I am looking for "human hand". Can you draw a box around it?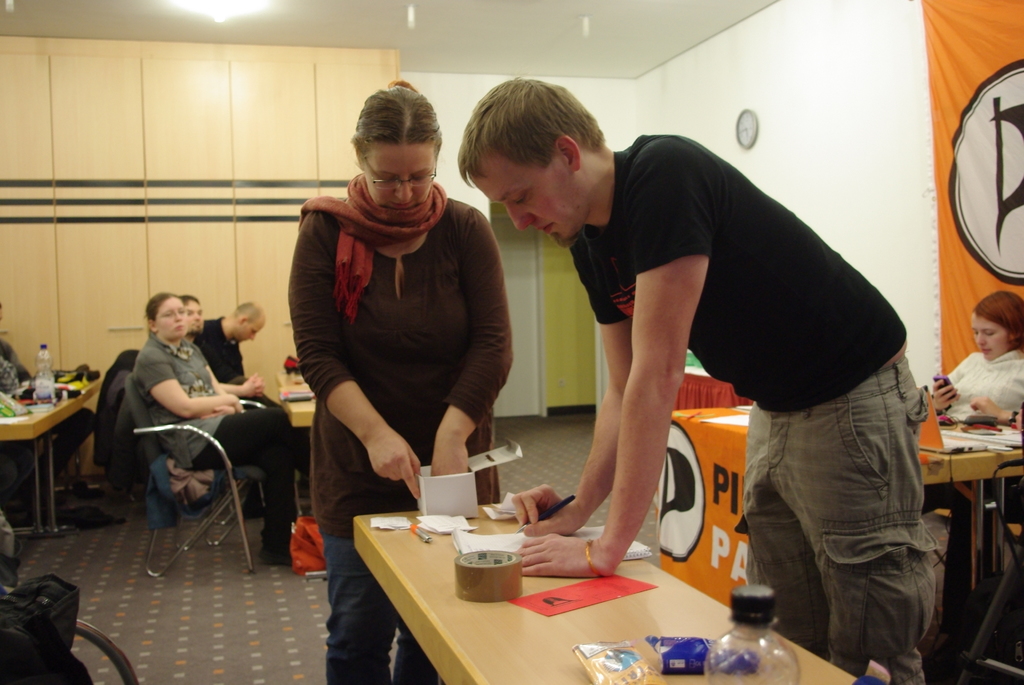
Sure, the bounding box is 238:371:268:400.
